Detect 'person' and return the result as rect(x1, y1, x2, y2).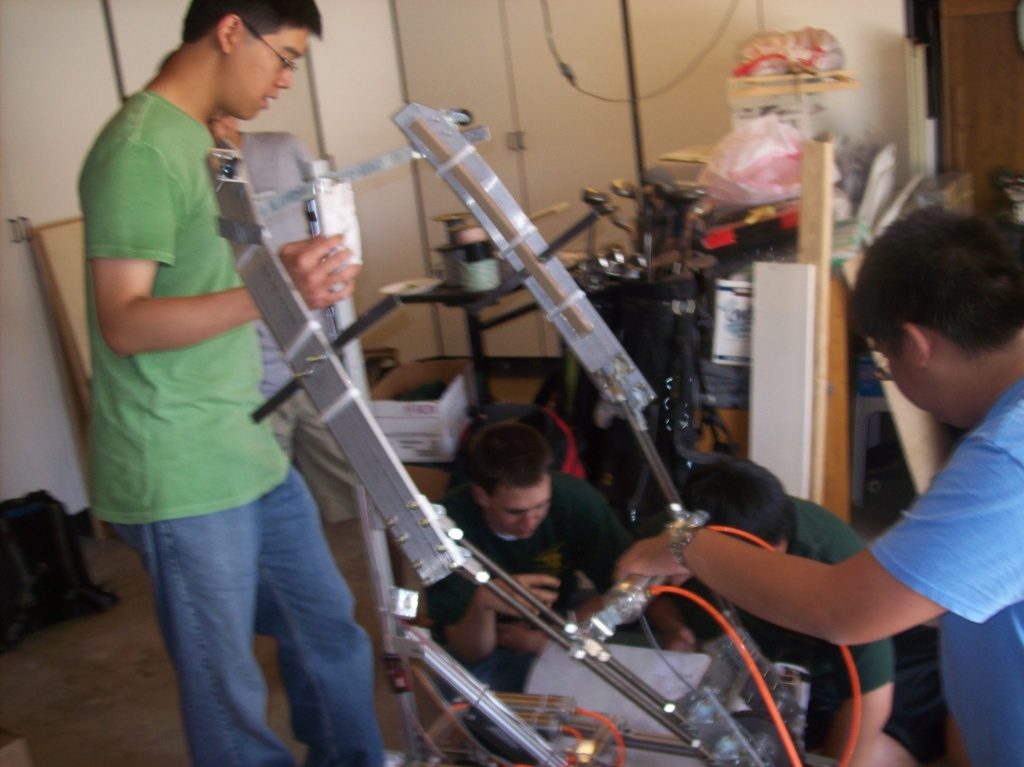
rect(634, 452, 910, 766).
